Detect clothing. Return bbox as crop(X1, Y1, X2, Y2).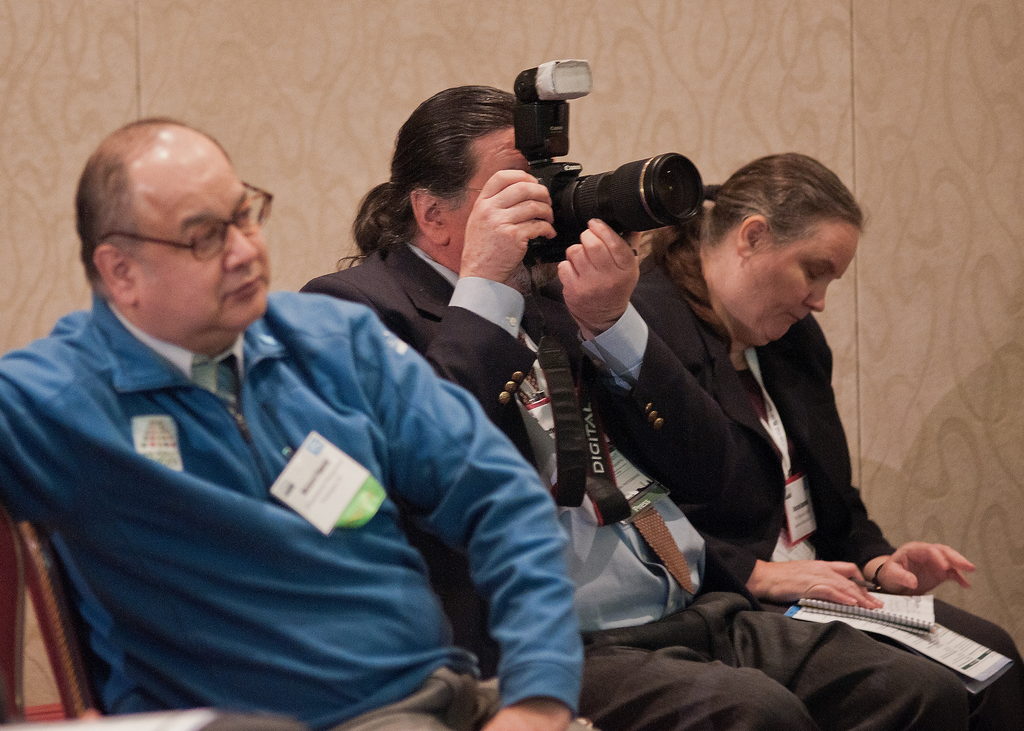
crop(638, 243, 1023, 696).
